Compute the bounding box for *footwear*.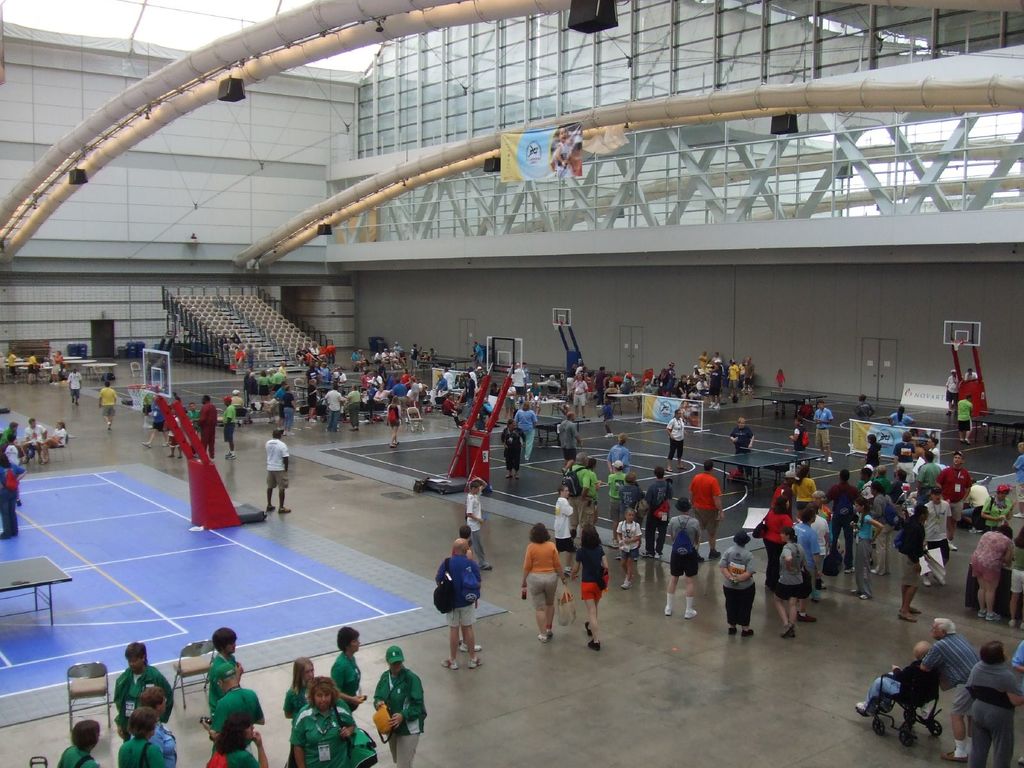
x1=624, y1=577, x2=630, y2=590.
